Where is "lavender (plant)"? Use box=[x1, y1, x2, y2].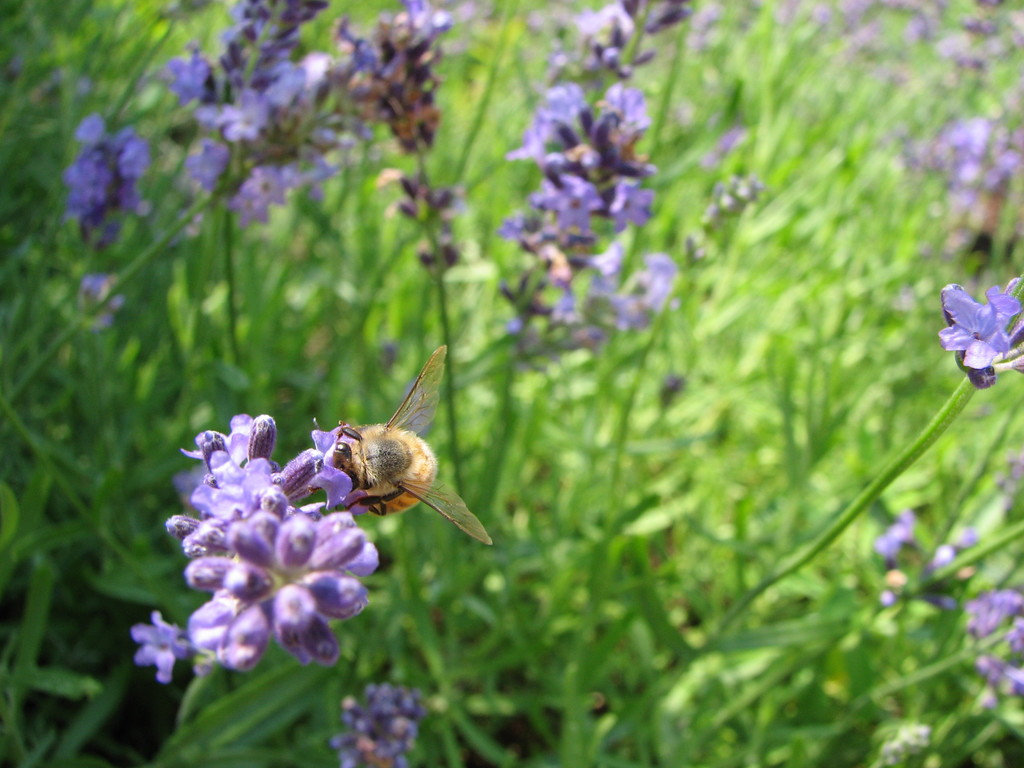
box=[190, 0, 367, 392].
